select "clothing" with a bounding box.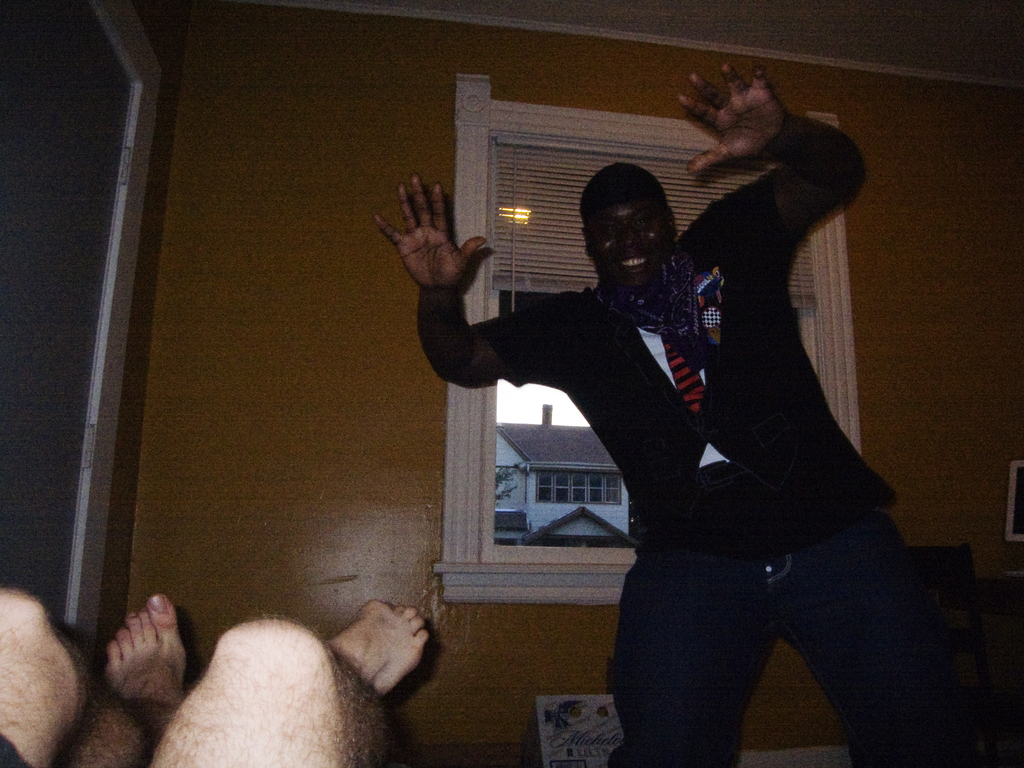
[left=443, top=163, right=940, bottom=767].
